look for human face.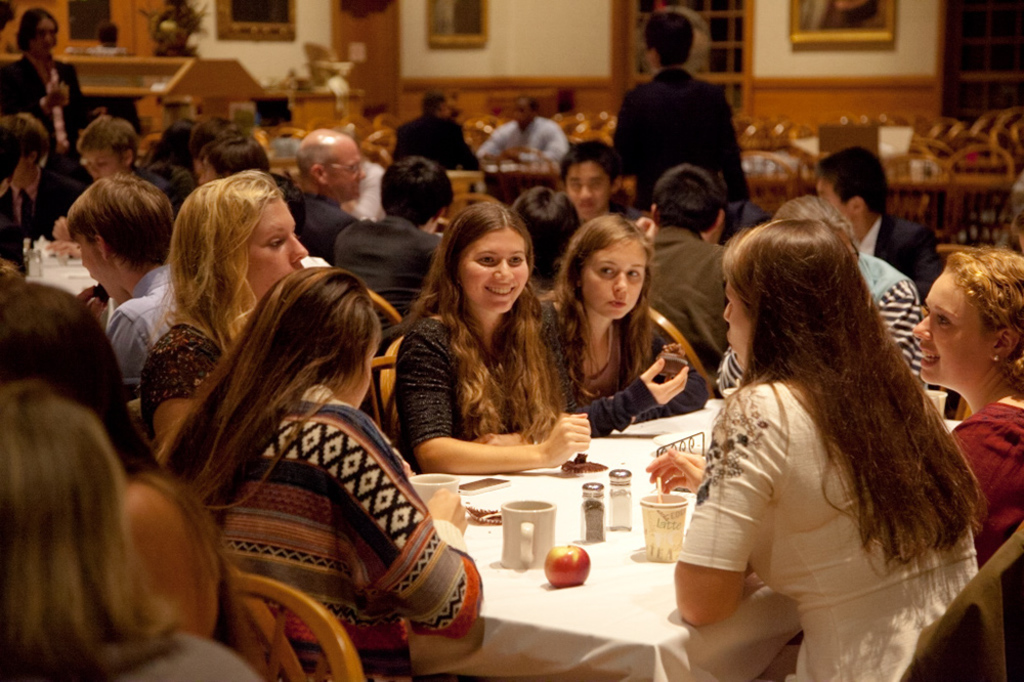
Found: <bbox>565, 156, 614, 221</bbox>.
